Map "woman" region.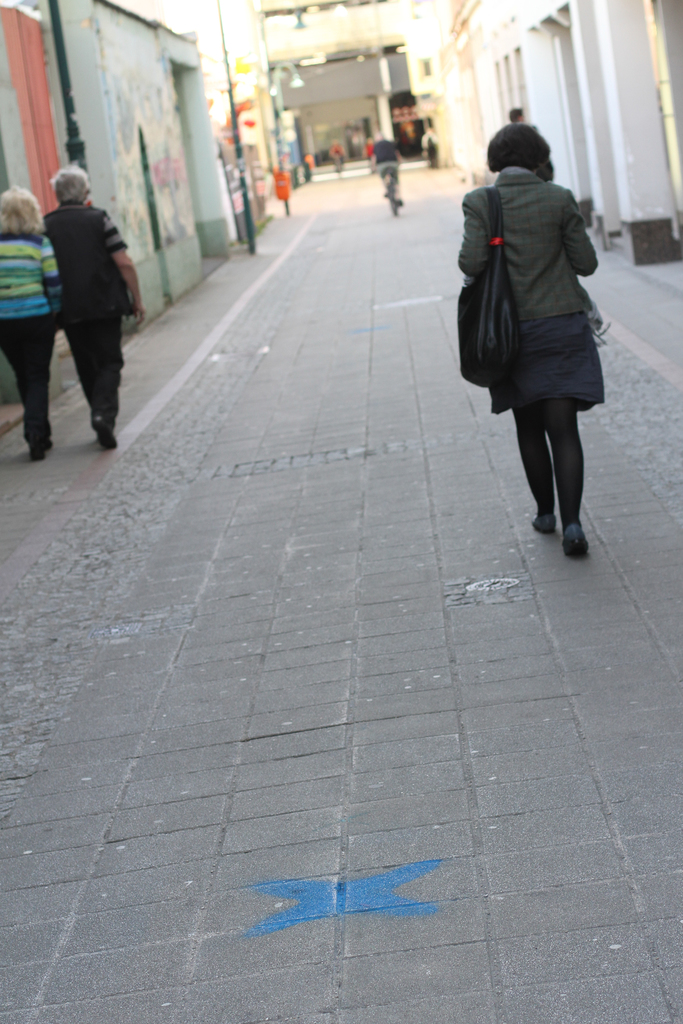
Mapped to 0/182/61/462.
